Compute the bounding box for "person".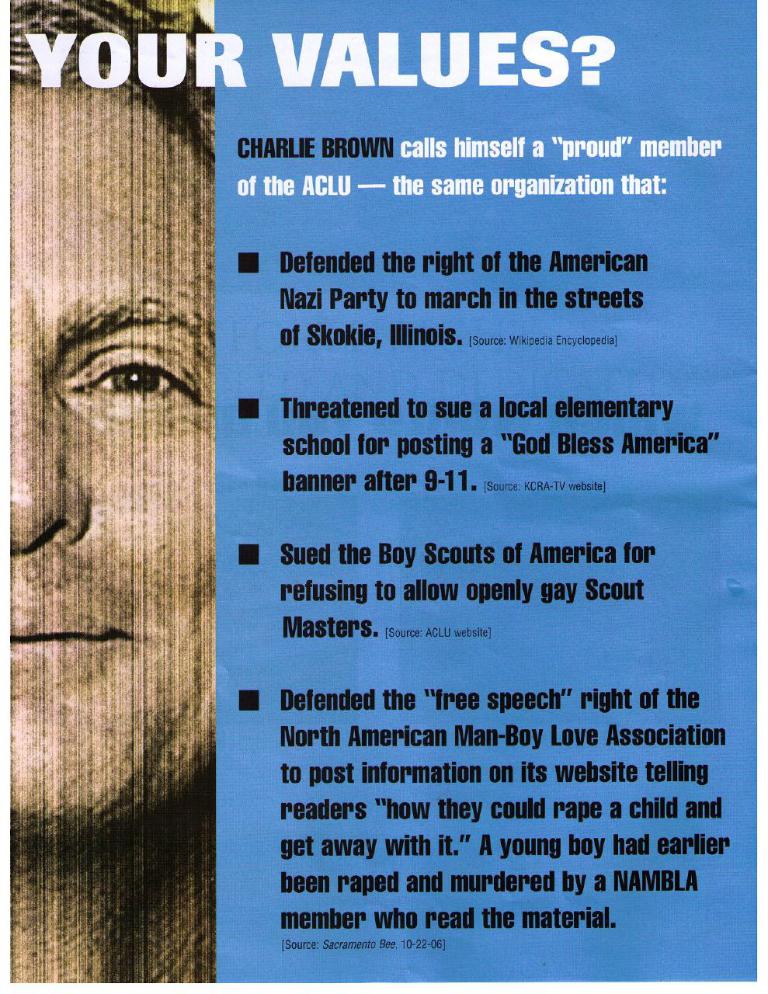
box(7, 110, 242, 918).
